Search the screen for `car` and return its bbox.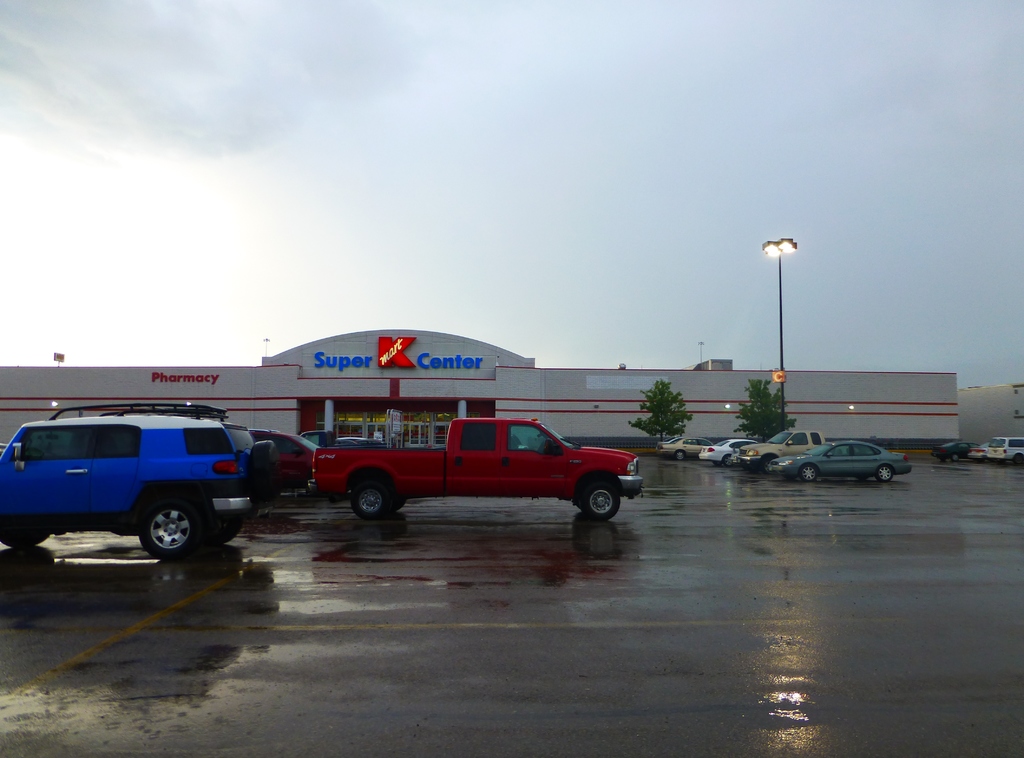
Found: [left=977, top=435, right=1023, bottom=462].
